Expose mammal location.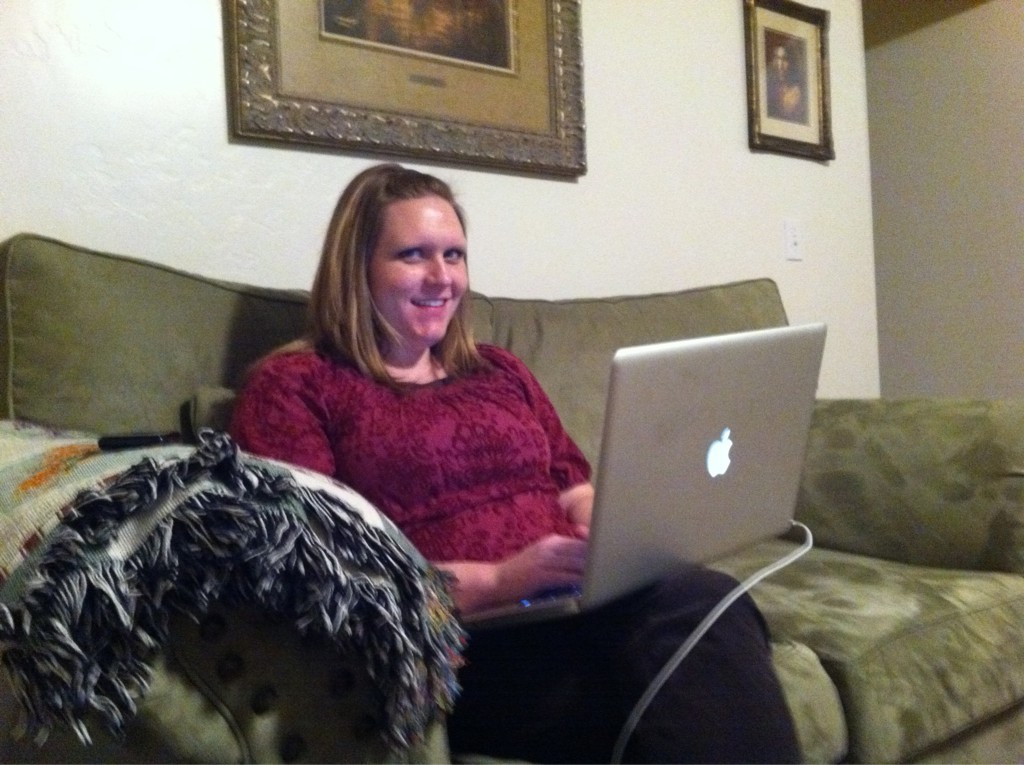
Exposed at BBox(219, 163, 802, 764).
